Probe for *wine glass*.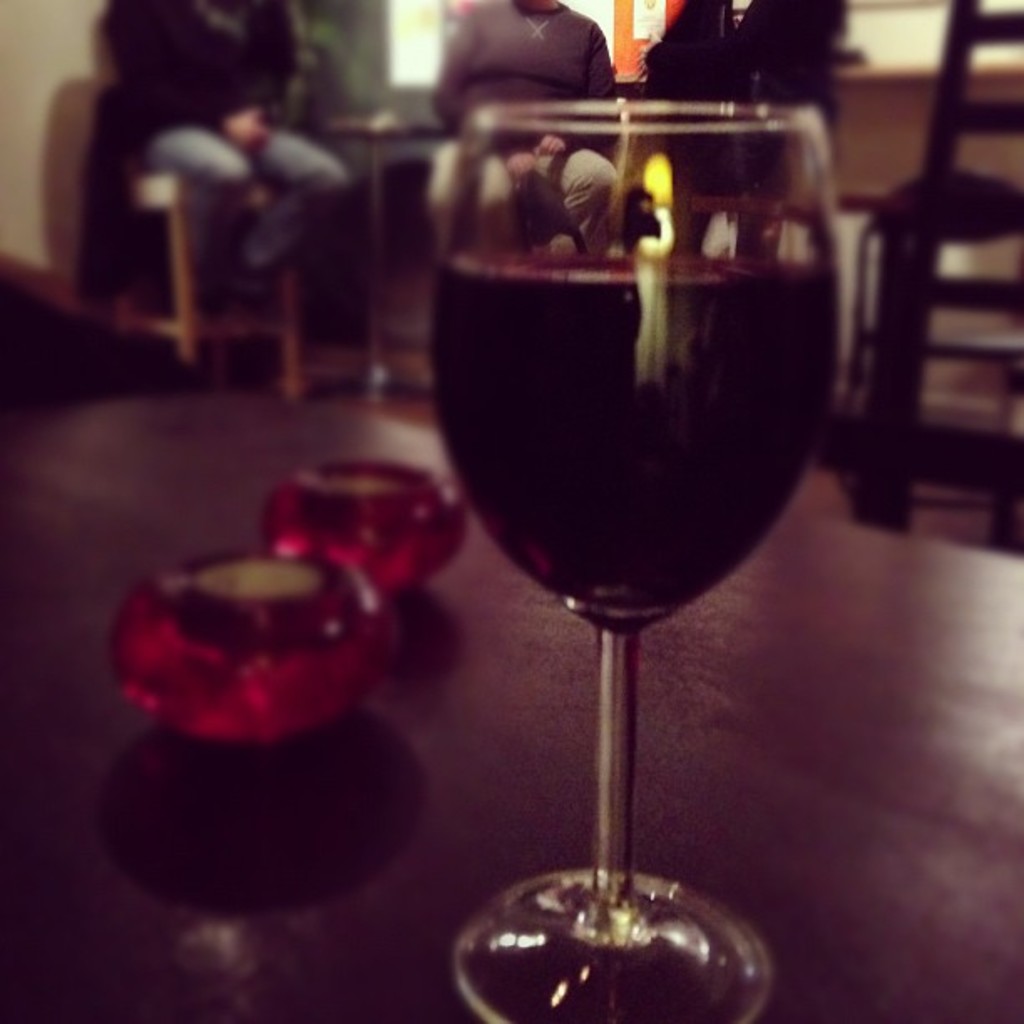
Probe result: Rect(425, 100, 840, 1022).
